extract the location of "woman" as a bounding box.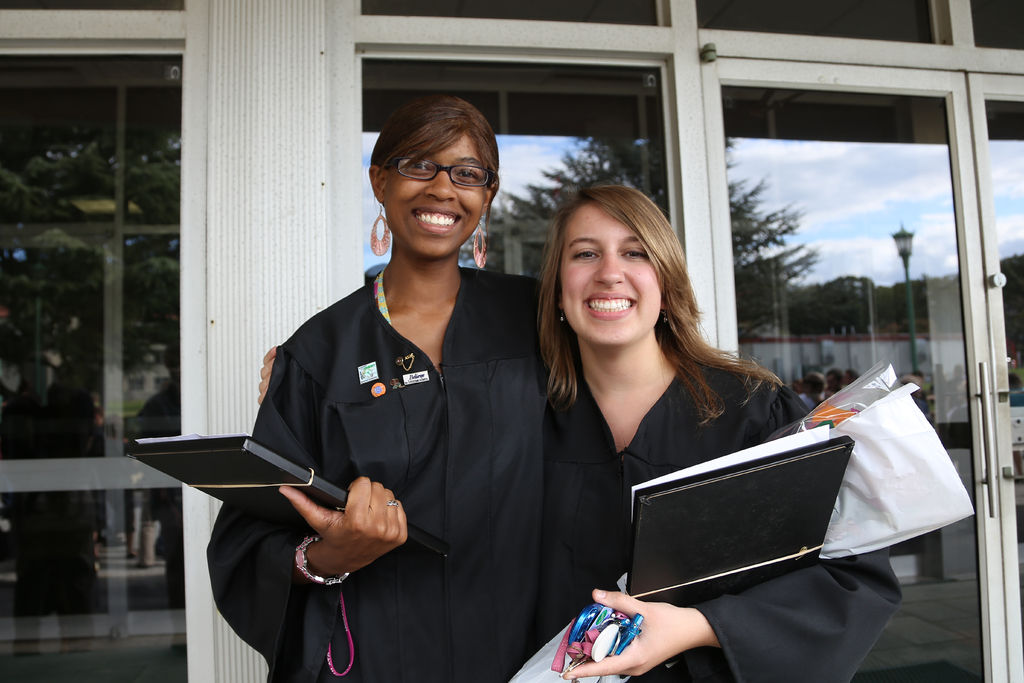
{"left": 509, "top": 185, "right": 812, "bottom": 662}.
